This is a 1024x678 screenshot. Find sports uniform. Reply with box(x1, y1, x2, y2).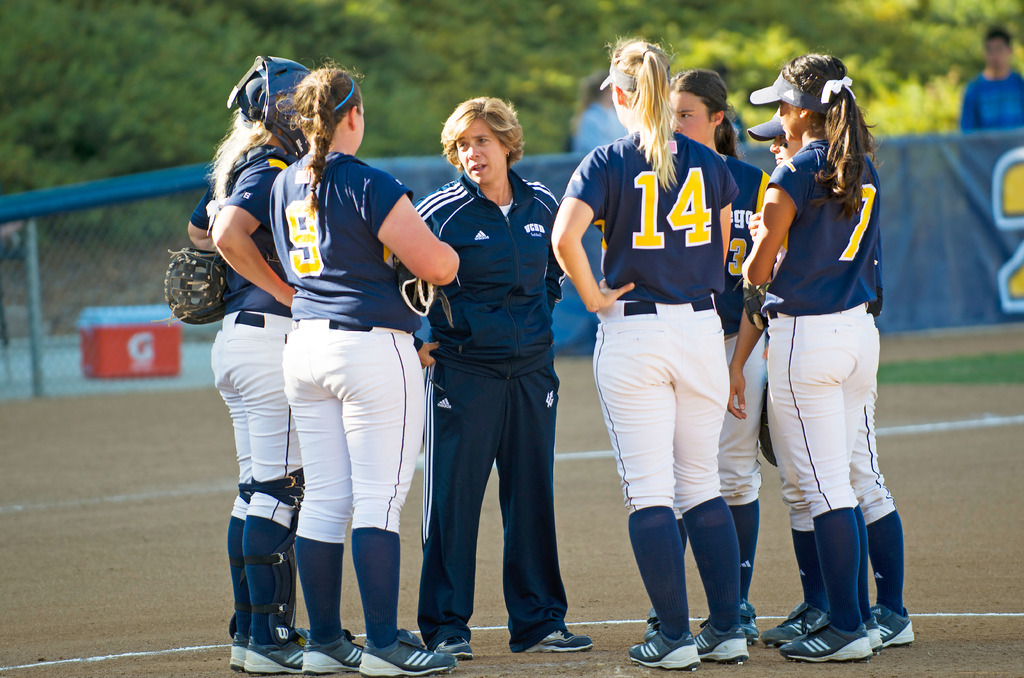
box(260, 166, 421, 638).
